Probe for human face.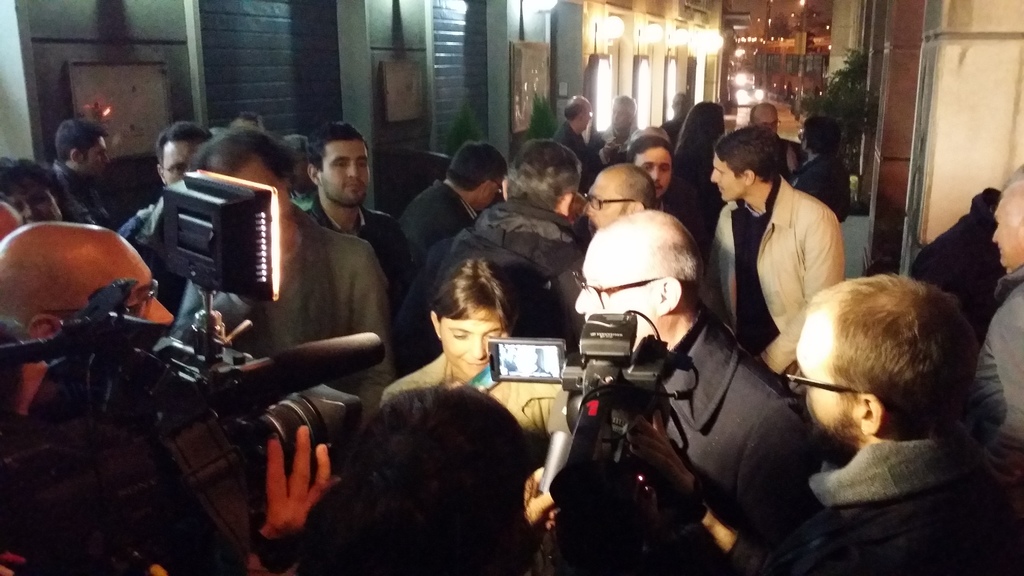
Probe result: box(436, 305, 504, 369).
